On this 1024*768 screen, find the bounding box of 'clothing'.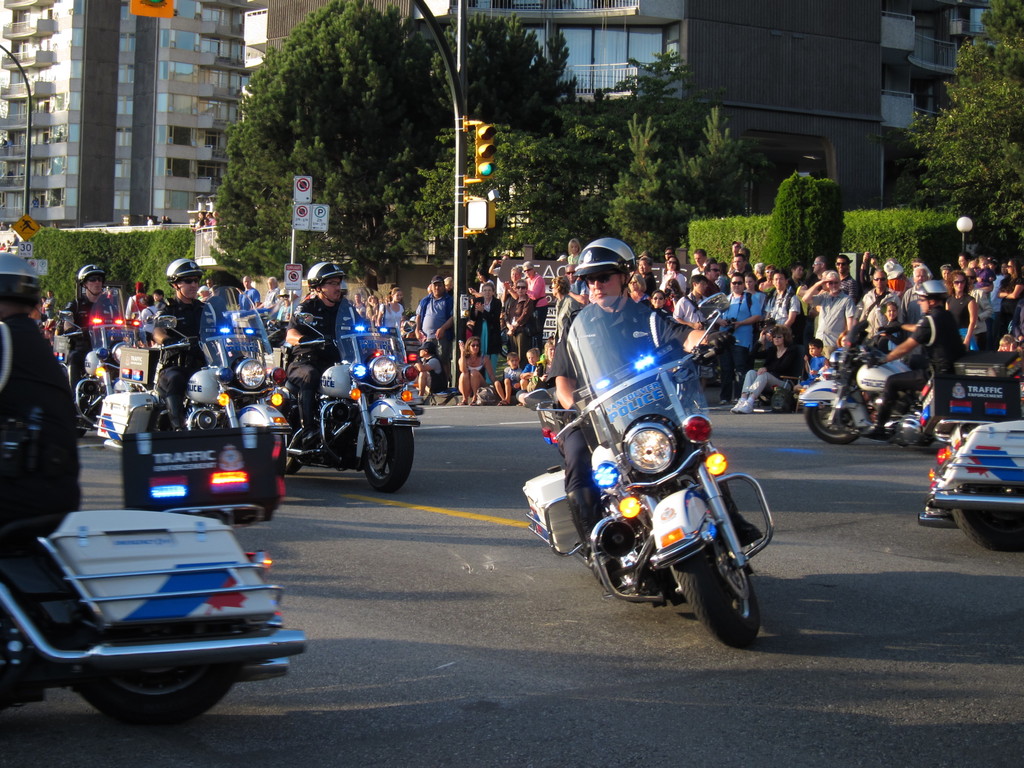
Bounding box: (360, 302, 380, 326).
